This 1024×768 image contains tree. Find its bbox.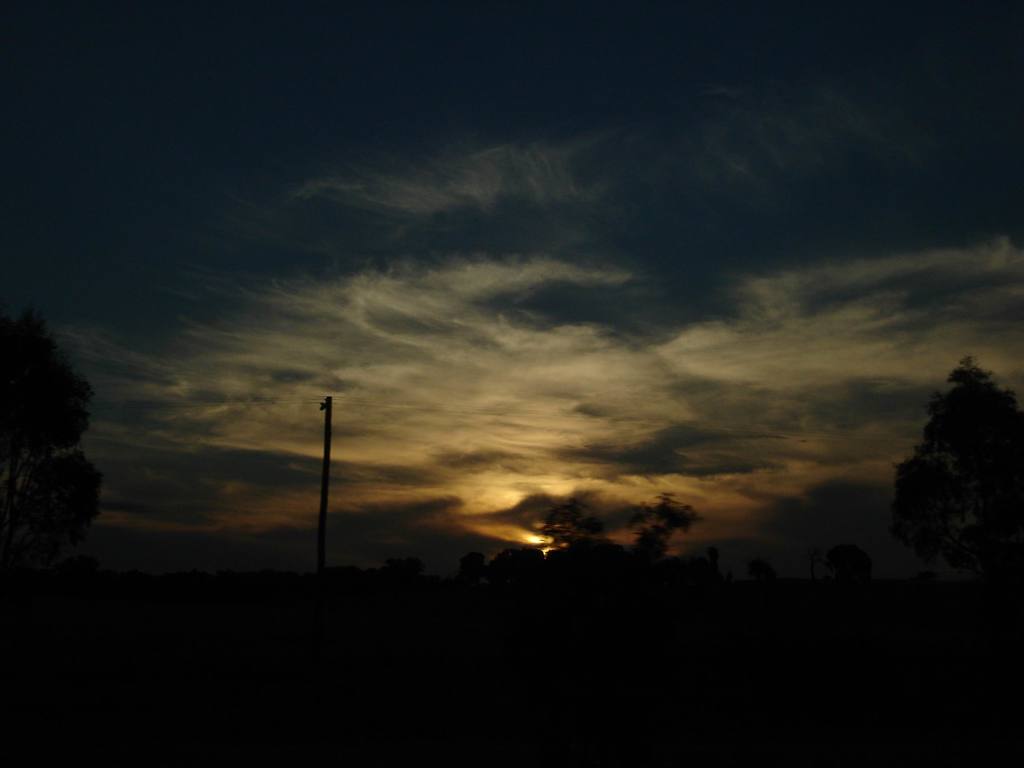
l=483, t=544, r=542, b=592.
